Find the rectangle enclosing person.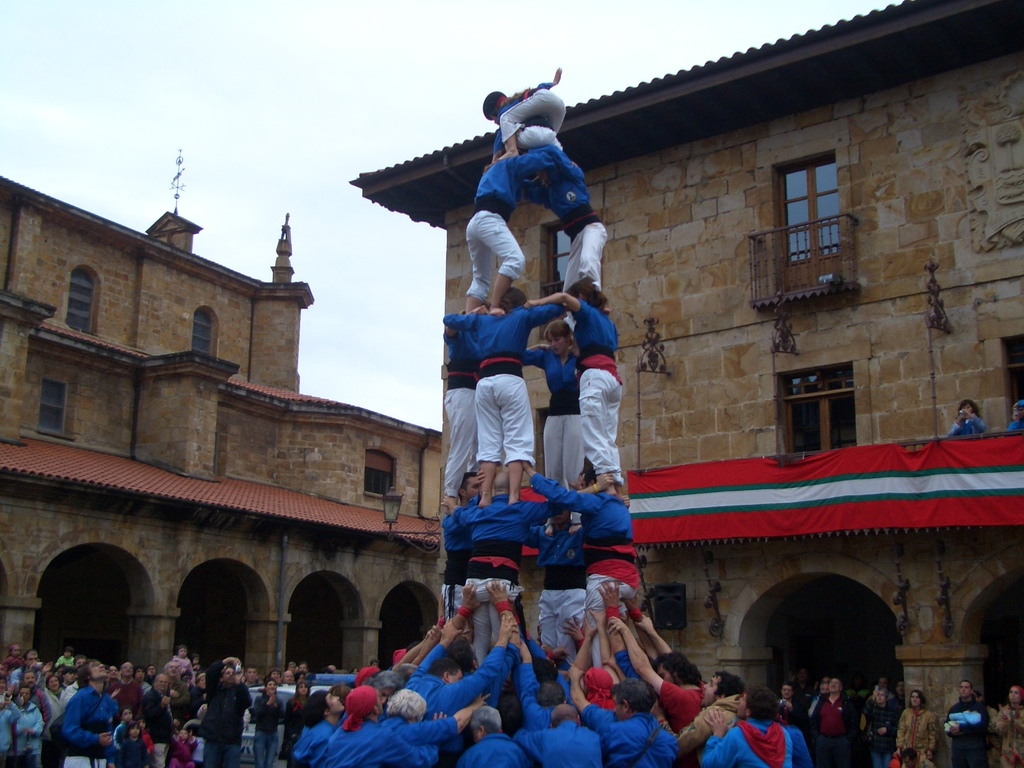
[891, 688, 940, 767].
